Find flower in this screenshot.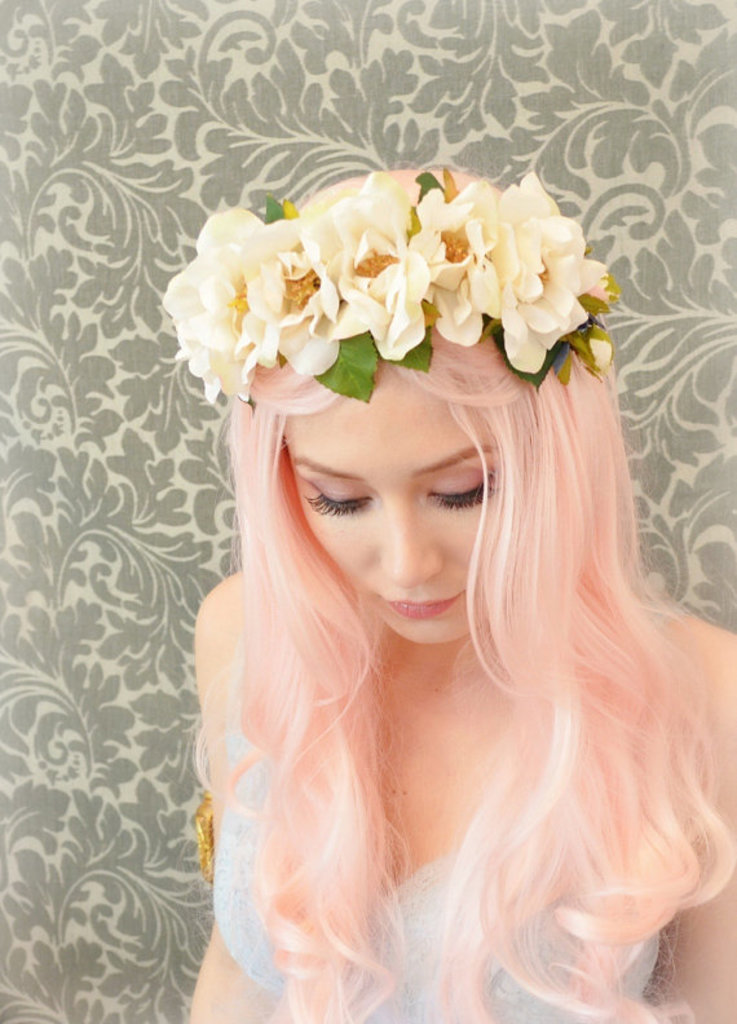
The bounding box for flower is 412, 172, 502, 347.
